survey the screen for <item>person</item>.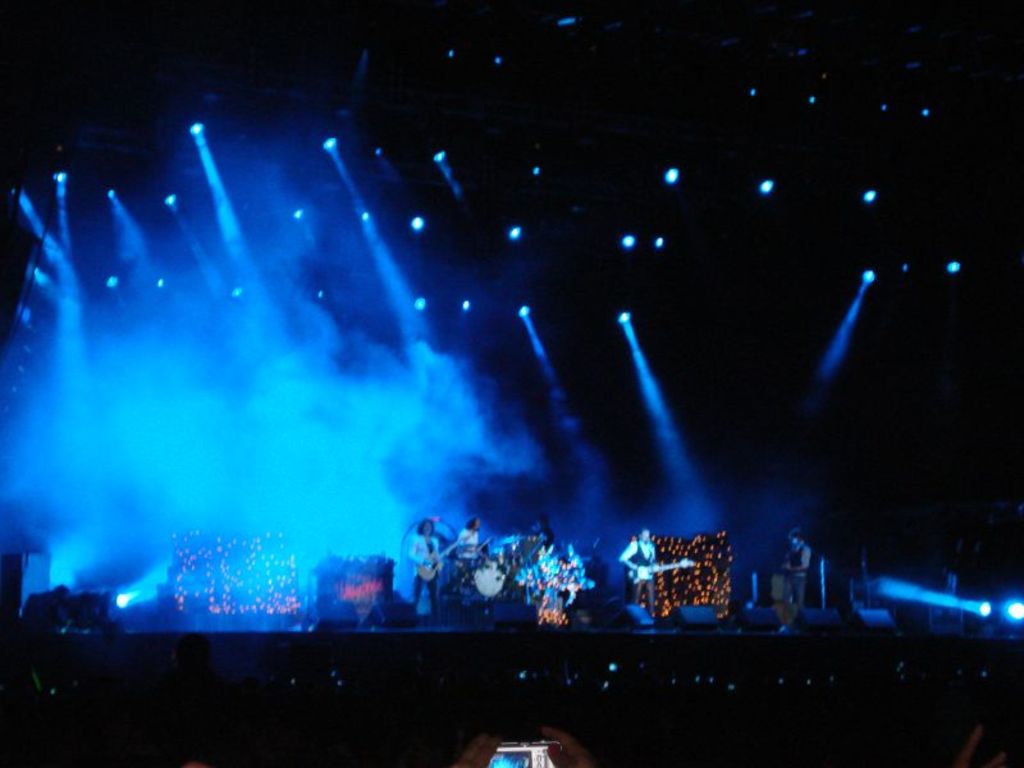
Survey found: [left=780, top=529, right=813, bottom=608].
